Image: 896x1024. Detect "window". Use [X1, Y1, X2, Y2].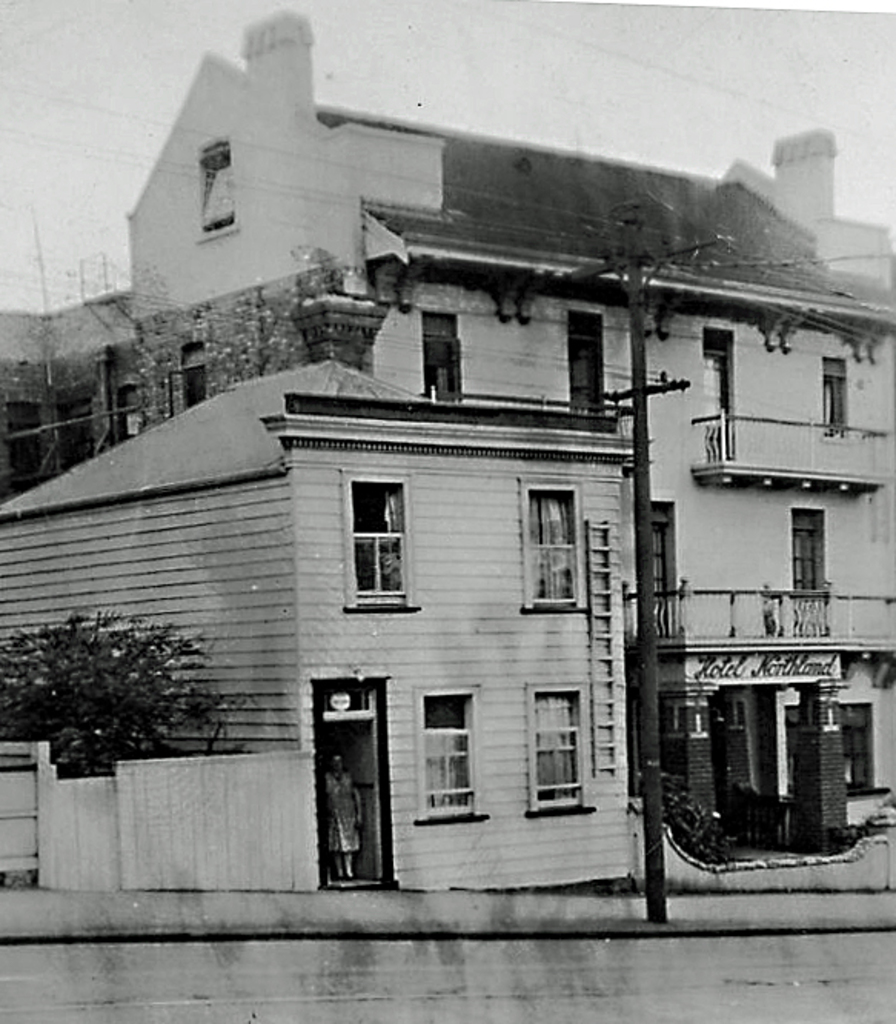
[344, 461, 416, 601].
